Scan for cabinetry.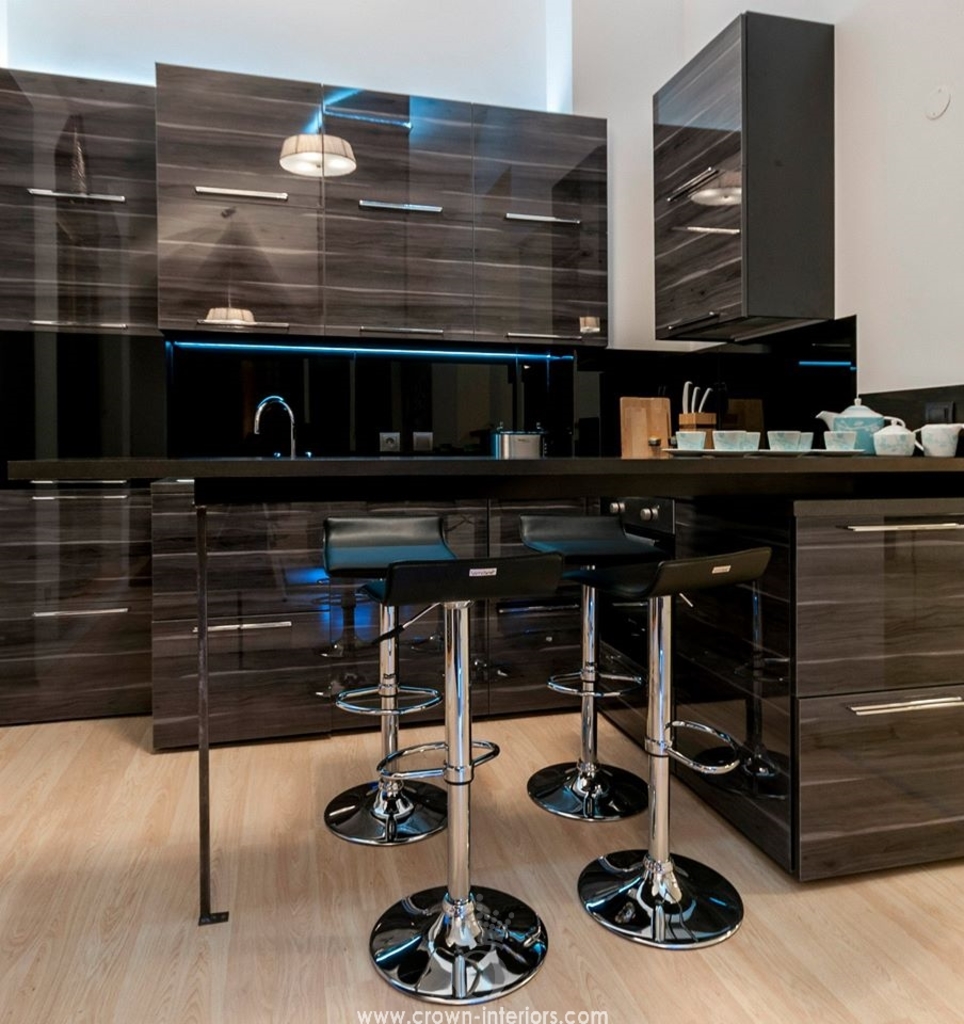
Scan result: [left=685, top=390, right=963, bottom=926].
